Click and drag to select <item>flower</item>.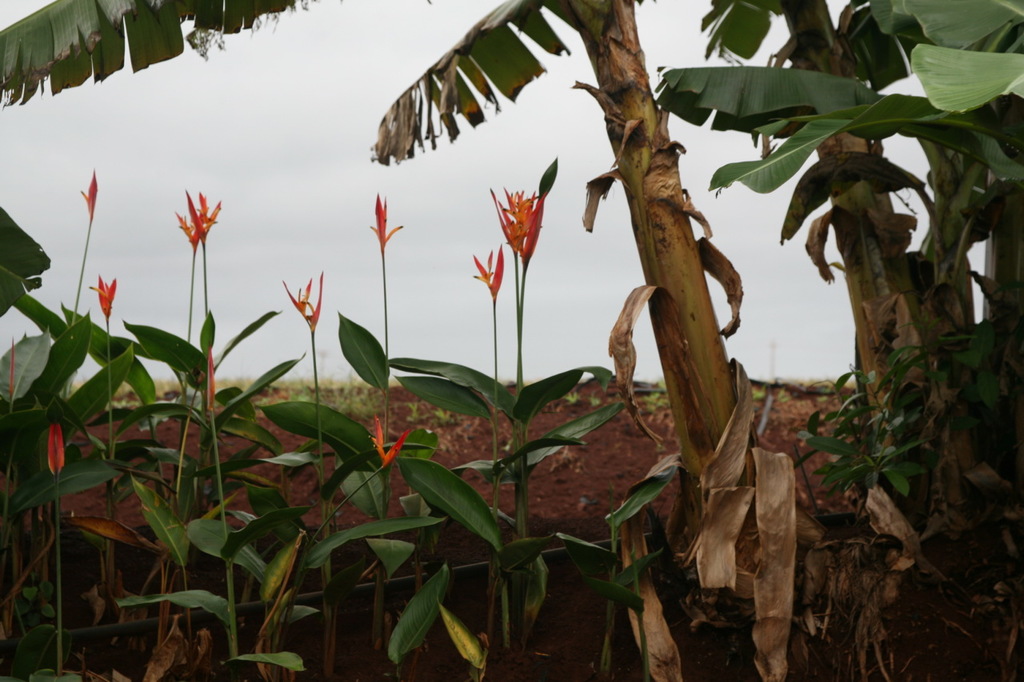
Selection: {"x1": 490, "y1": 185, "x2": 545, "y2": 262}.
